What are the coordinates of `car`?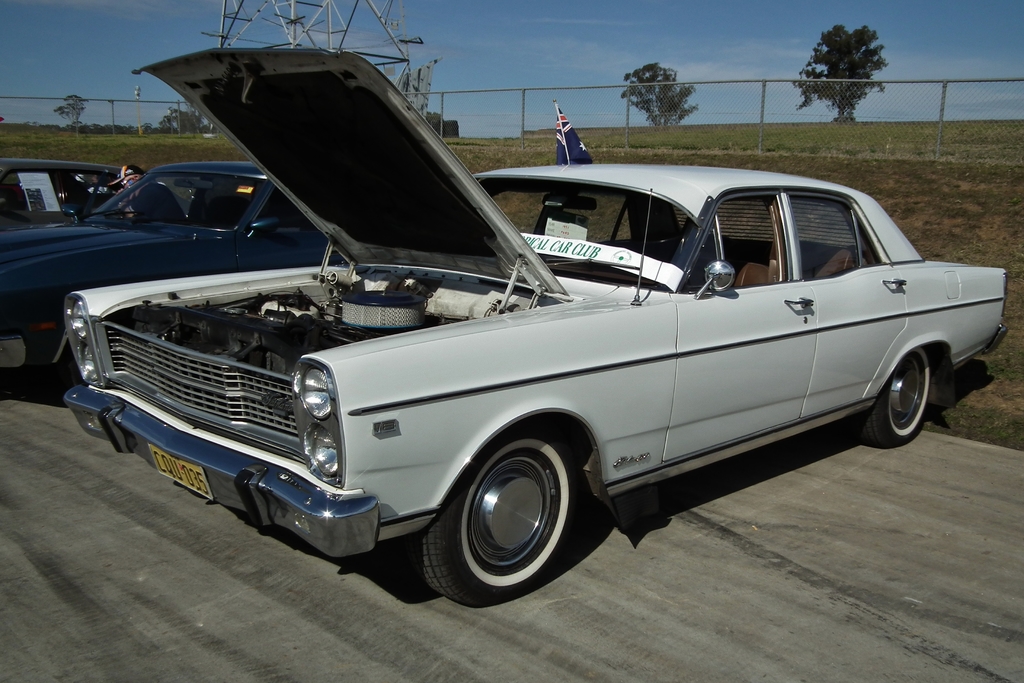
<box>4,158,189,227</box>.
